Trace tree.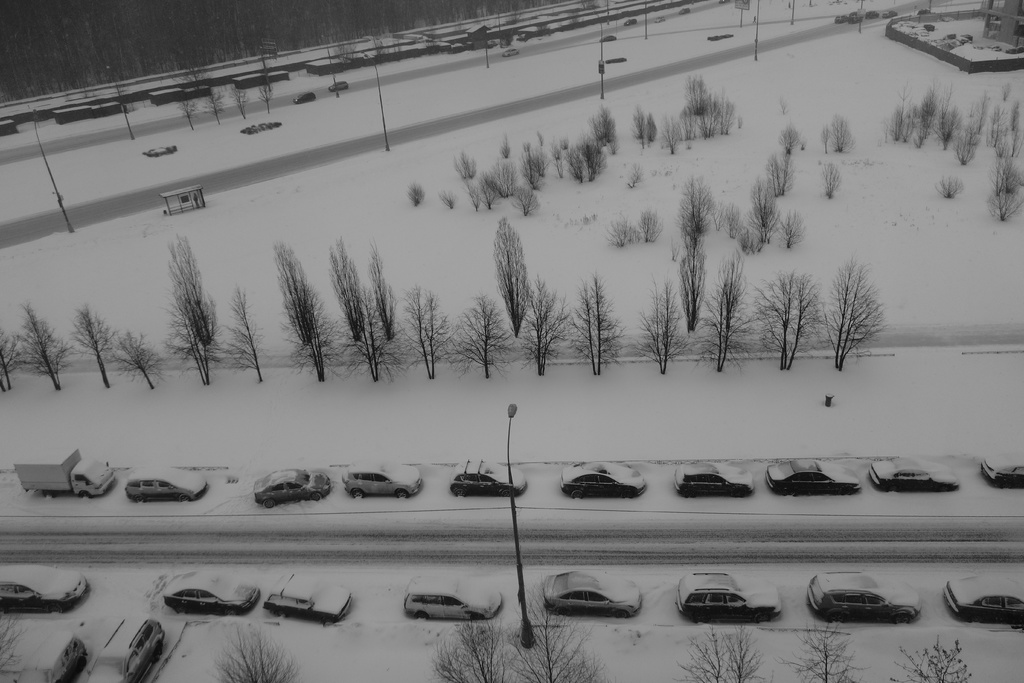
Traced to <region>163, 296, 219, 386</region>.
